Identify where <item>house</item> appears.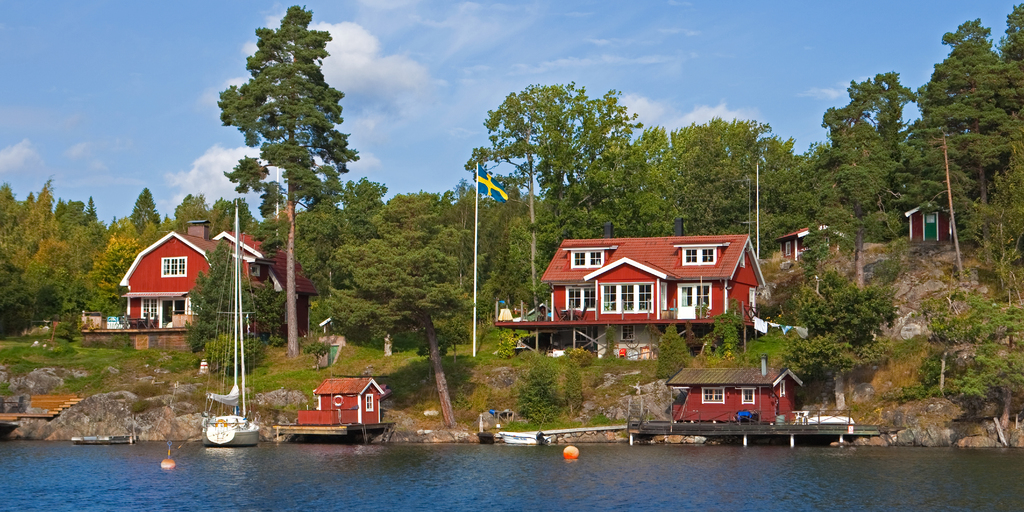
Appears at x1=116 y1=218 x2=316 y2=337.
